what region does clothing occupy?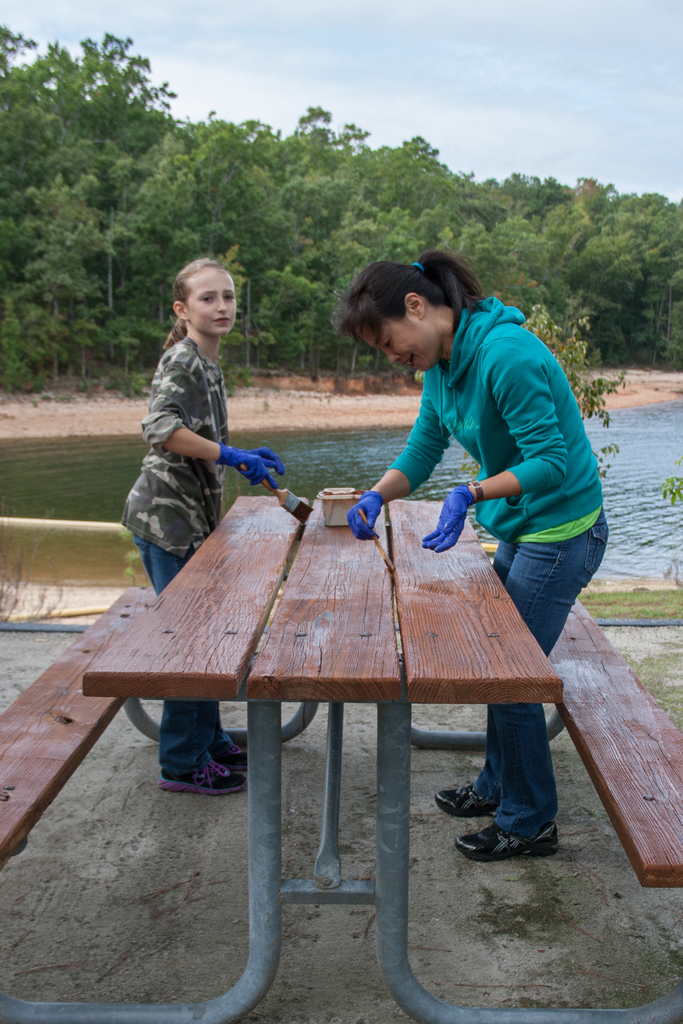
locate(115, 337, 226, 769).
